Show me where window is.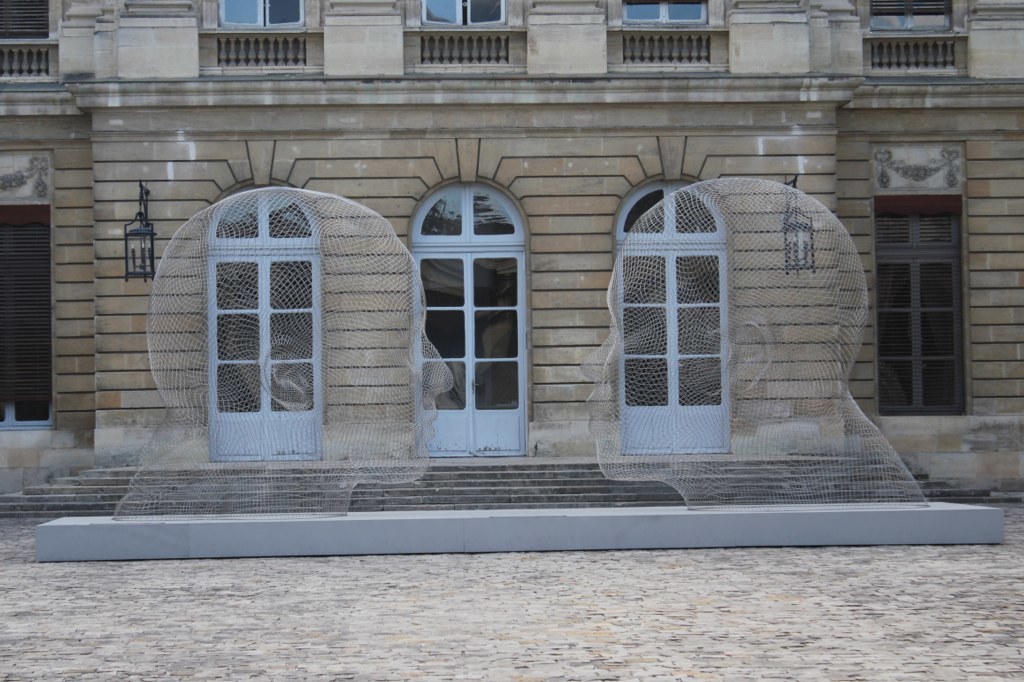
window is at x1=0, y1=0, x2=60, y2=75.
